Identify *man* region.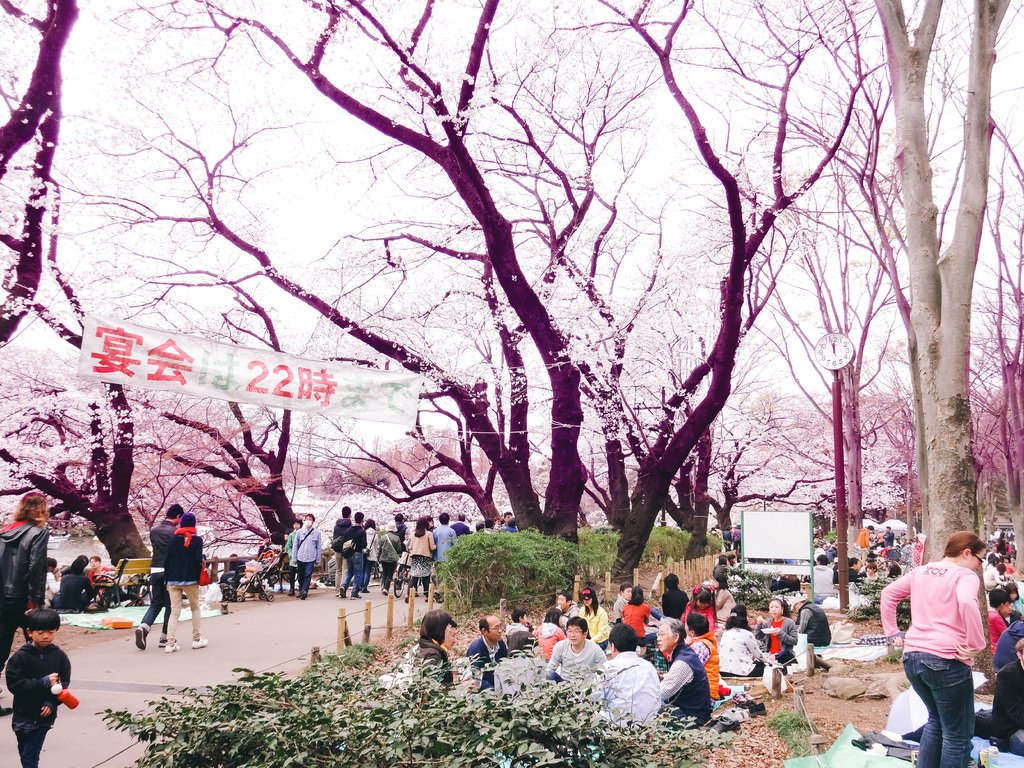
Region: locate(467, 614, 509, 701).
